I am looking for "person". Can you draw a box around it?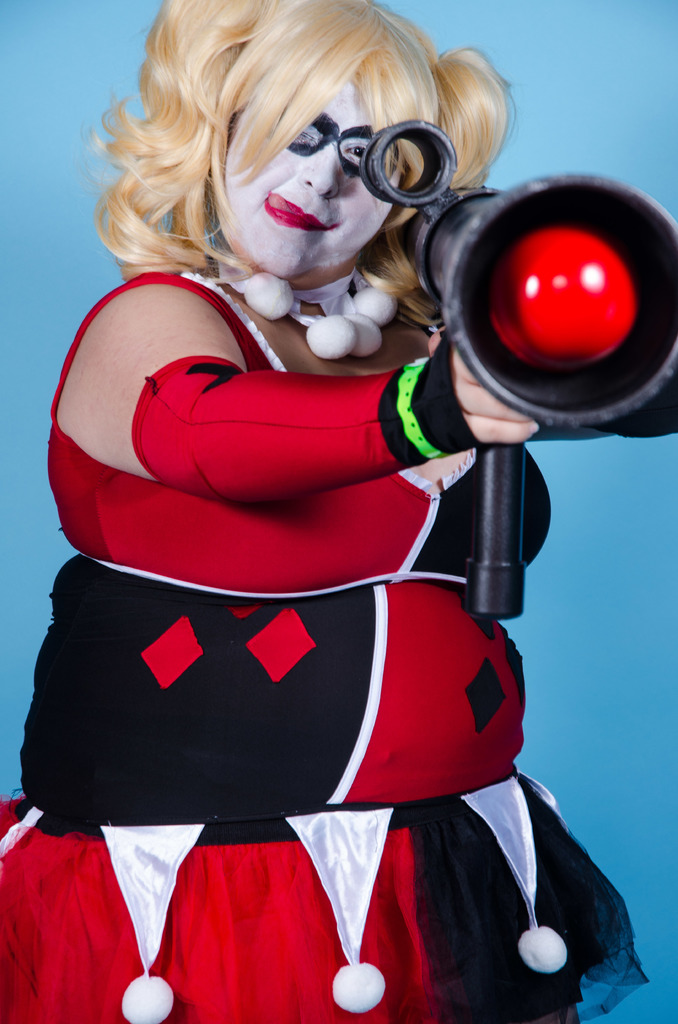
Sure, the bounding box is detection(53, 0, 608, 952).
